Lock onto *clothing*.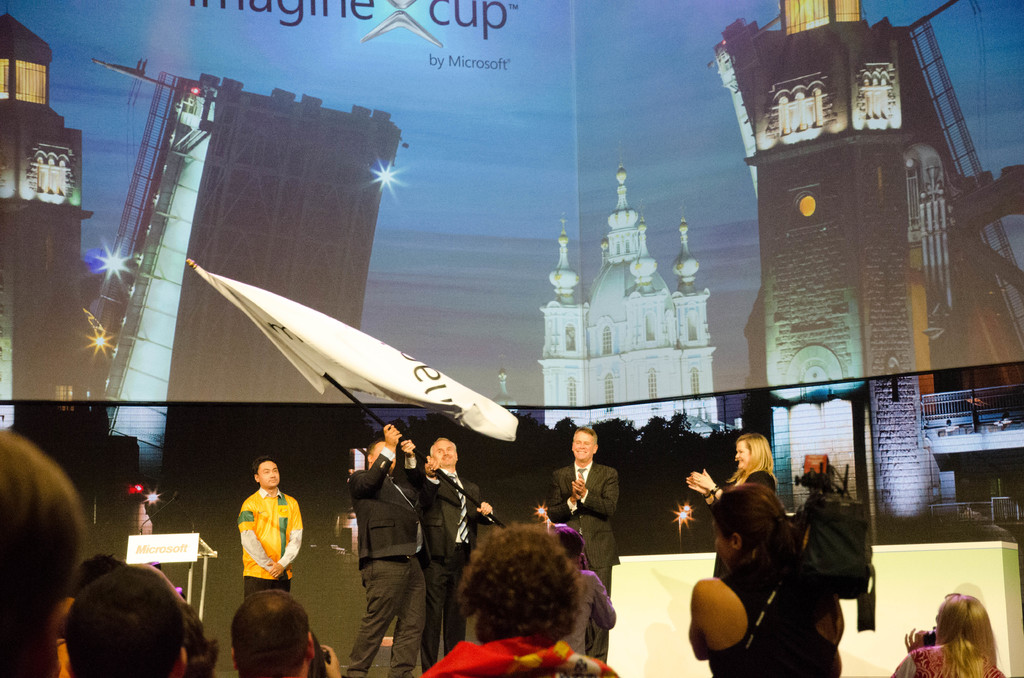
Locked: BBox(543, 461, 620, 661).
